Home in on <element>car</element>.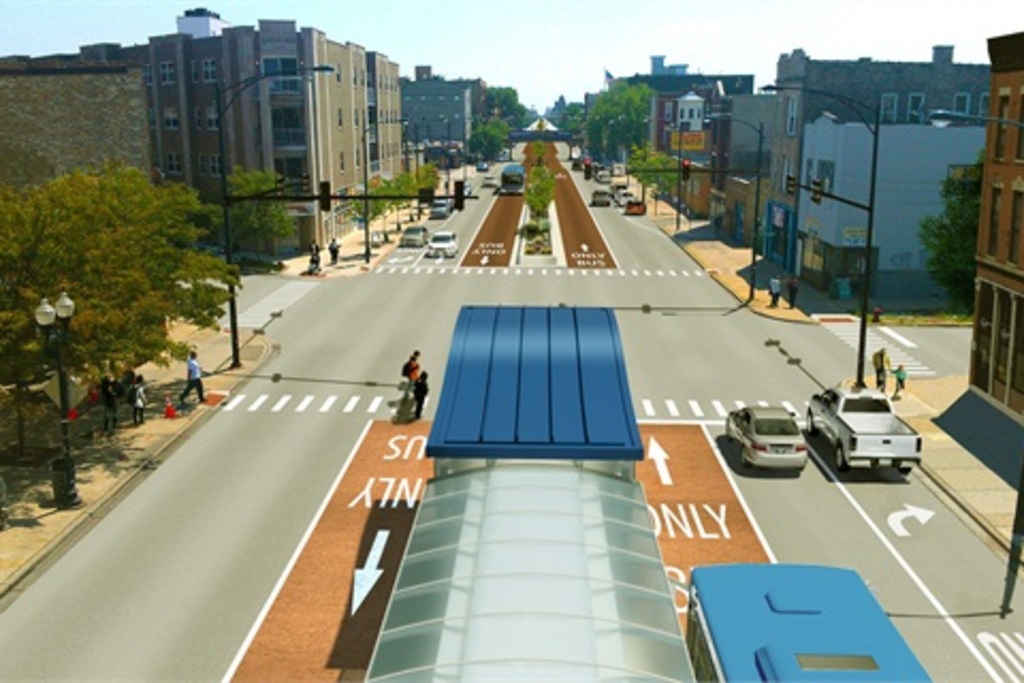
Homed in at pyautogui.locateOnScreen(723, 403, 817, 472).
